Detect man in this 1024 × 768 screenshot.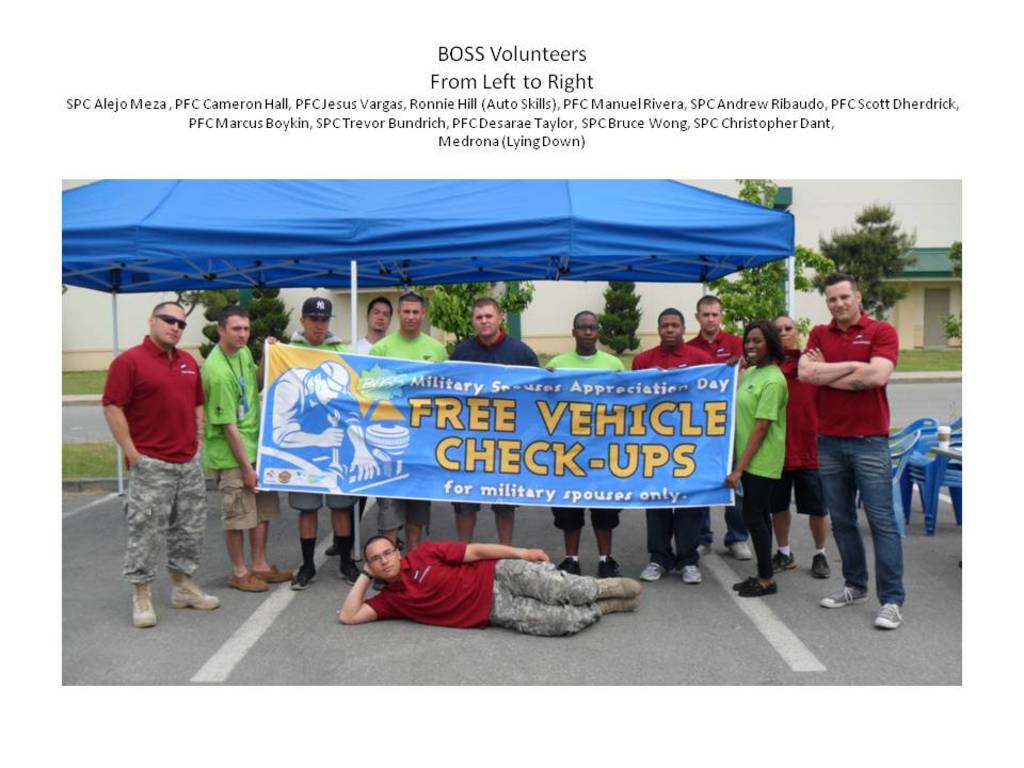
Detection: select_region(338, 535, 641, 639).
